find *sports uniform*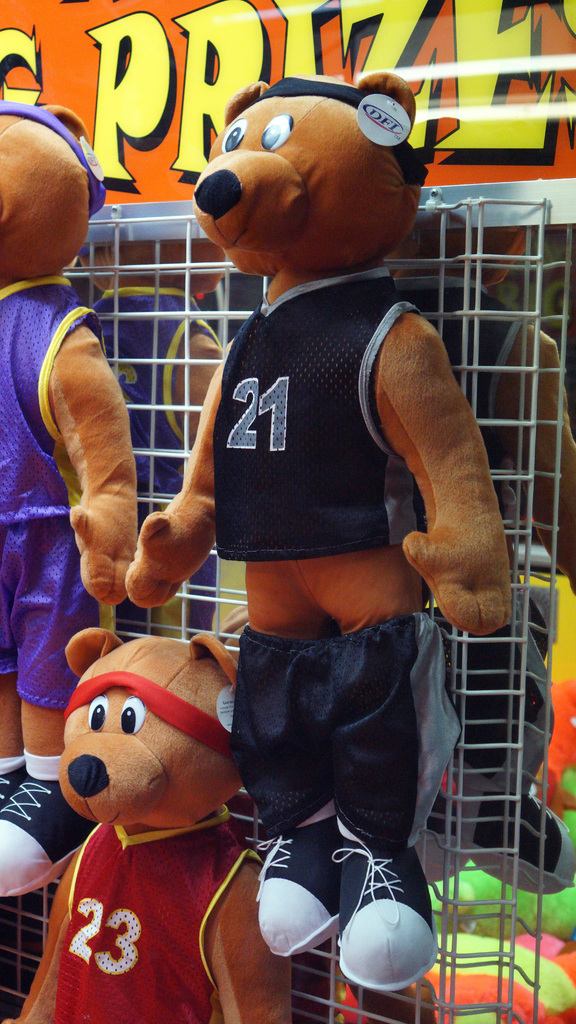
[40, 806, 249, 1023]
